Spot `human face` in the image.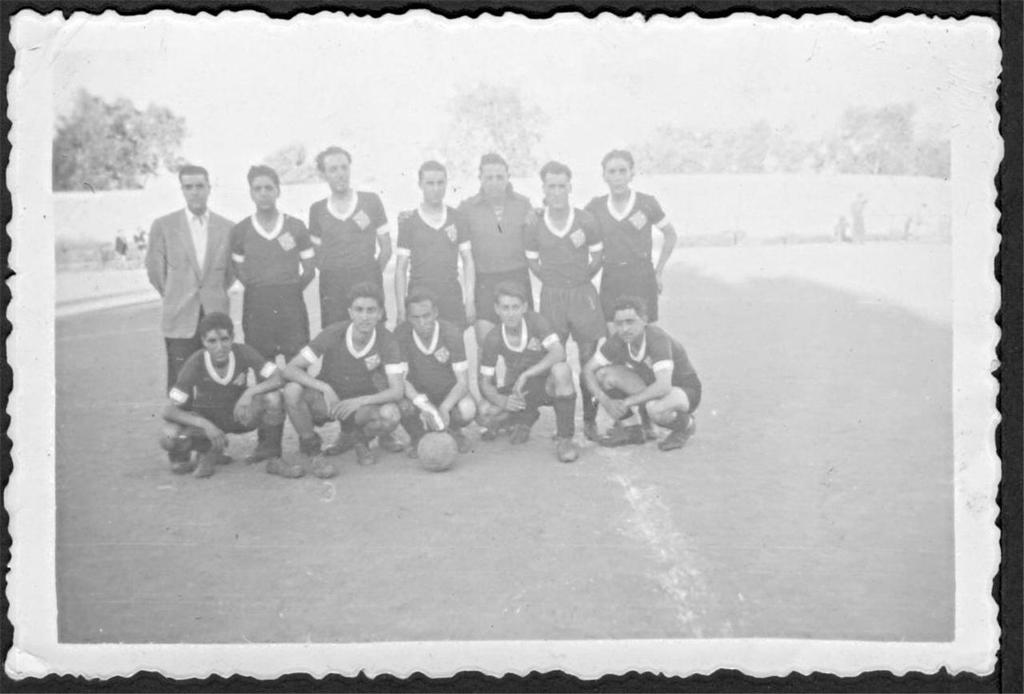
`human face` found at 250:177:278:204.
